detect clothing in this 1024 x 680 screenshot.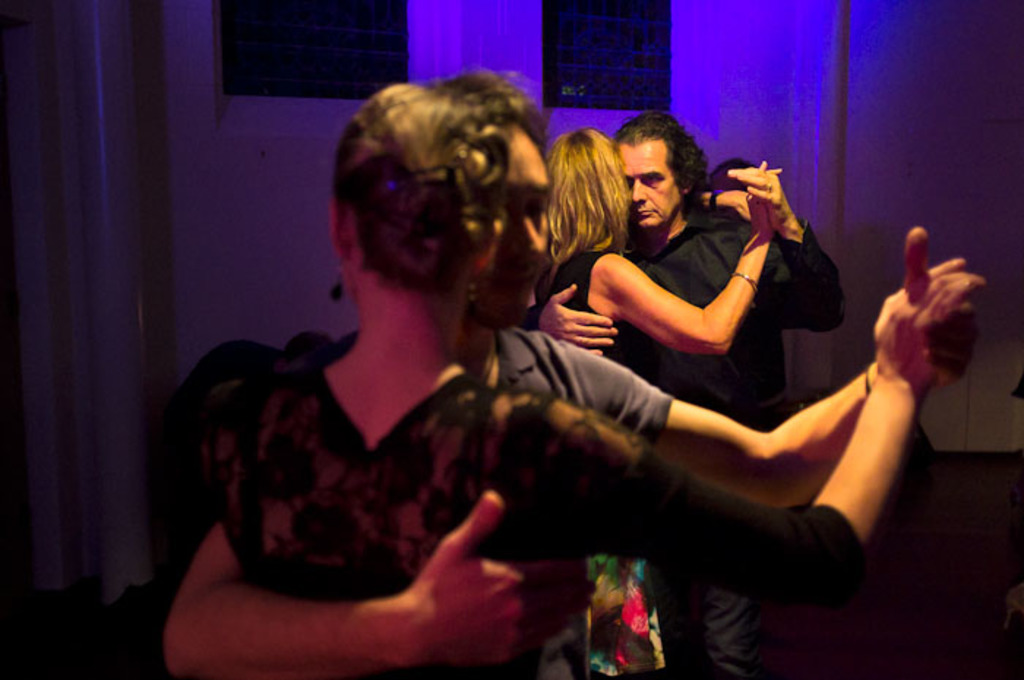
Detection: (607, 215, 844, 679).
